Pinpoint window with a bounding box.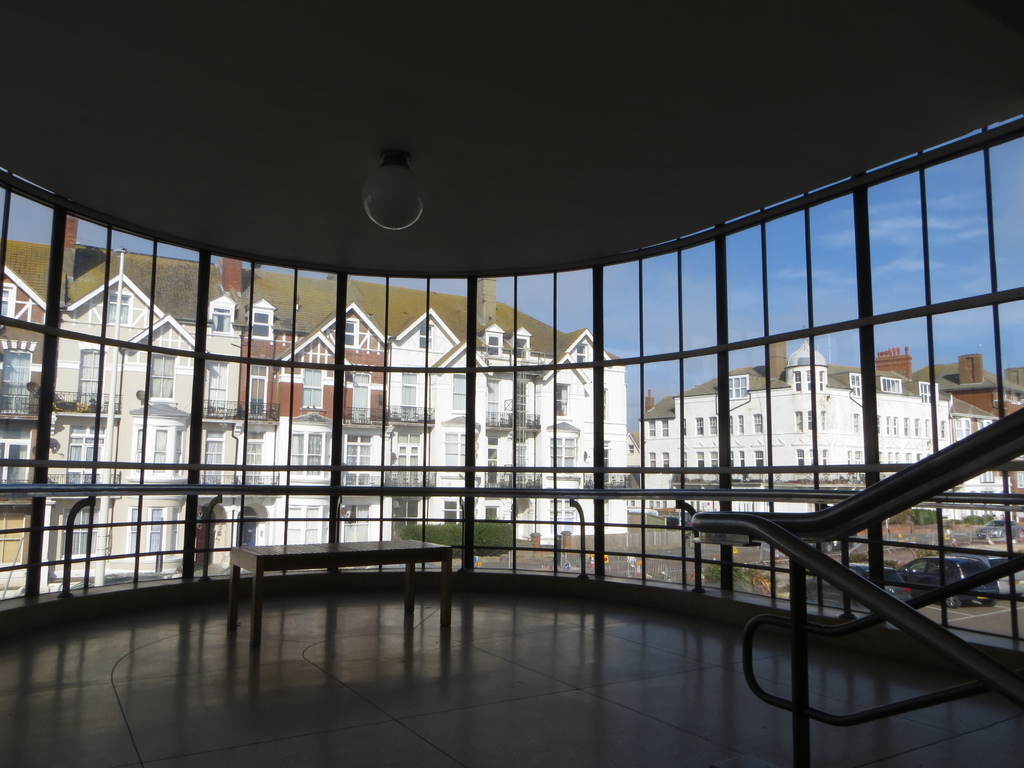
726 415 733 435.
